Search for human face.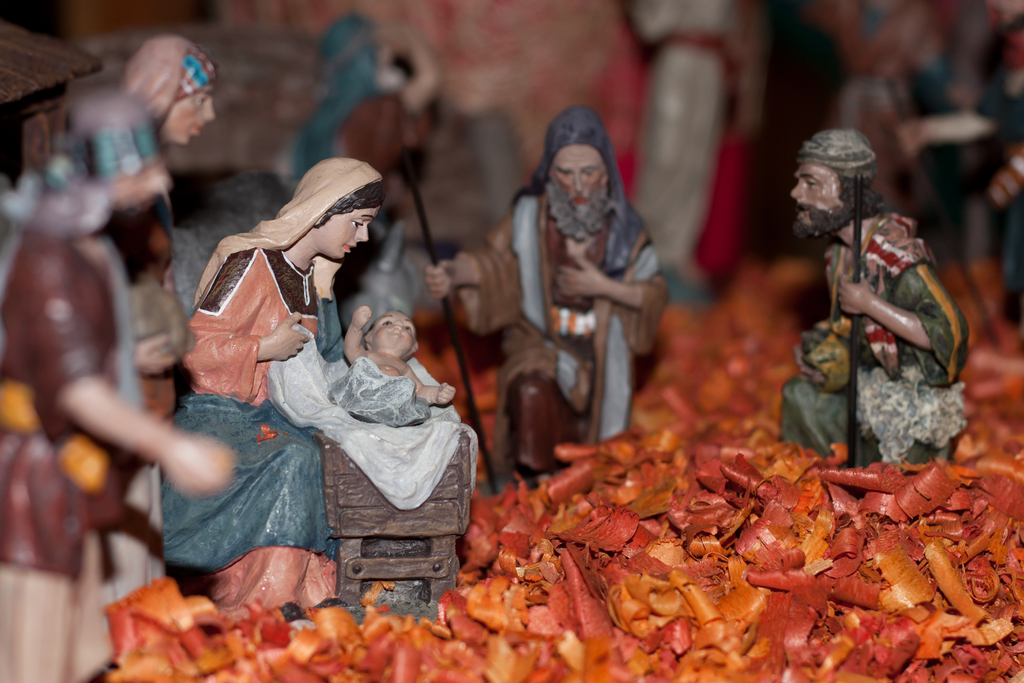
Found at box(552, 145, 607, 204).
